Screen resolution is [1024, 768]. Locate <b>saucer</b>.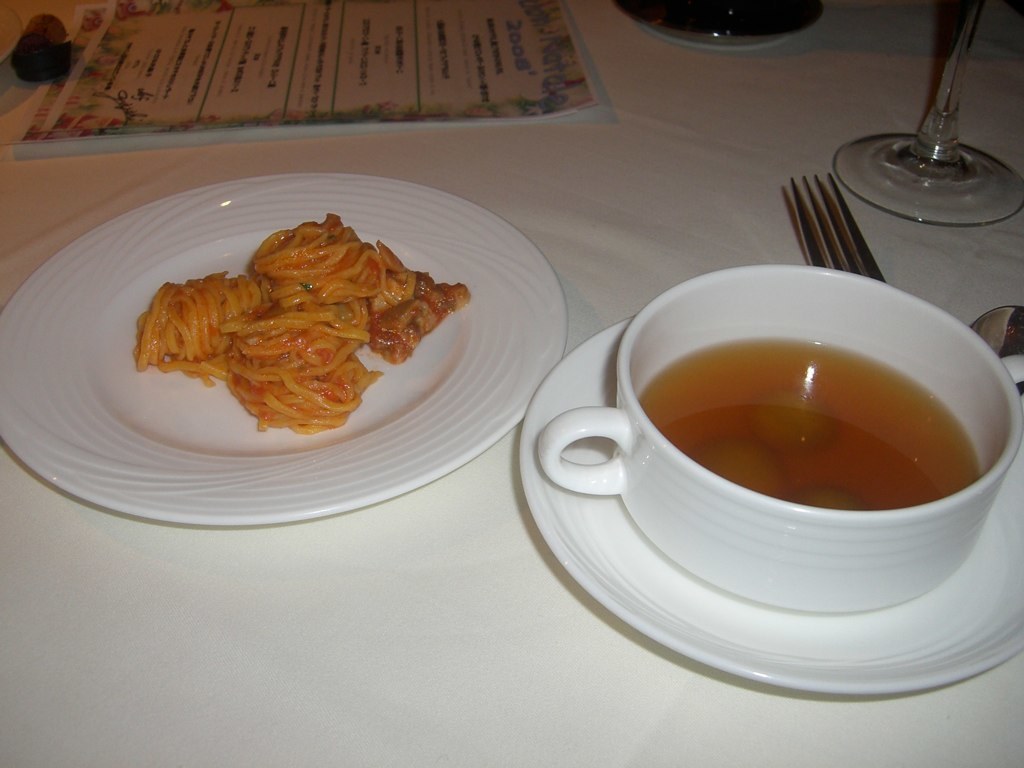
crop(517, 313, 1023, 695).
